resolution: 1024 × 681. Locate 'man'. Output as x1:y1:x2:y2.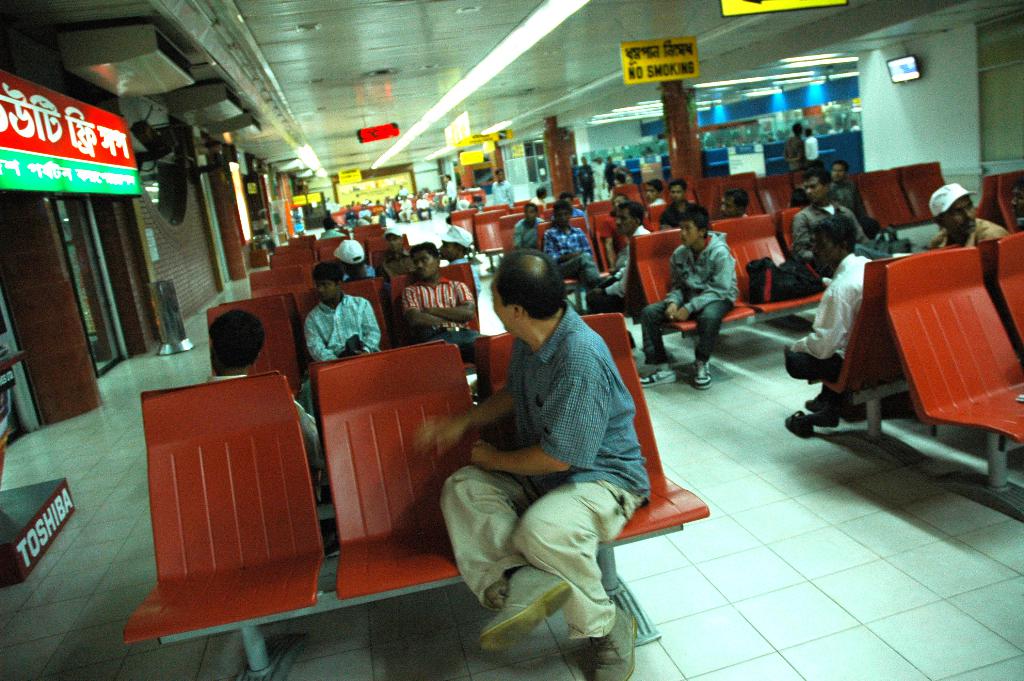
659:177:691:230.
